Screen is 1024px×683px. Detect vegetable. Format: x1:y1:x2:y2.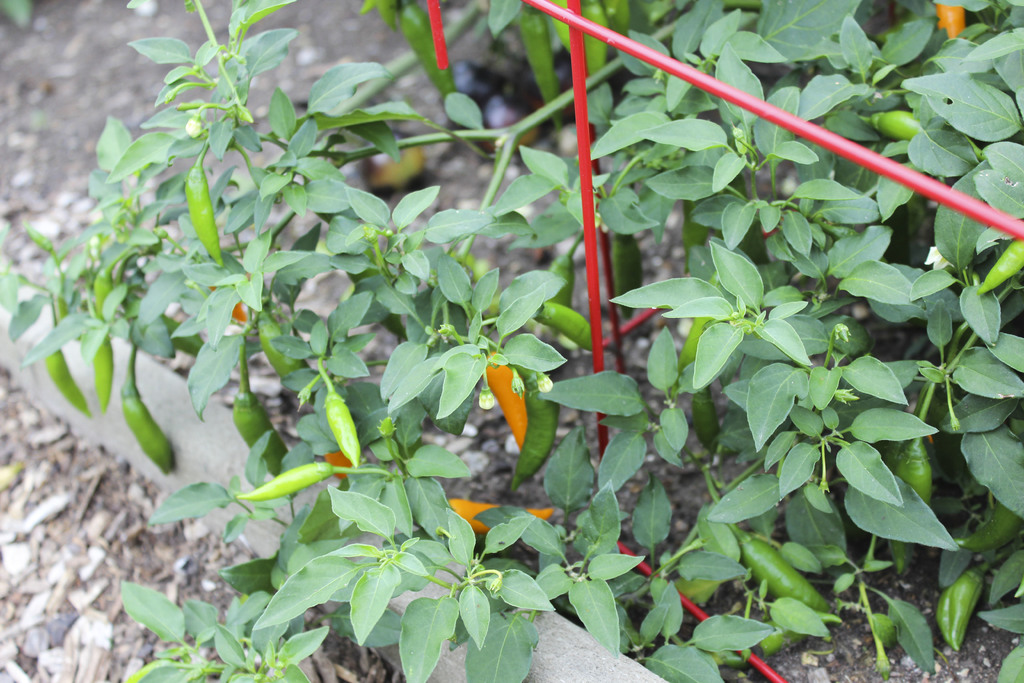
934:0:963:38.
